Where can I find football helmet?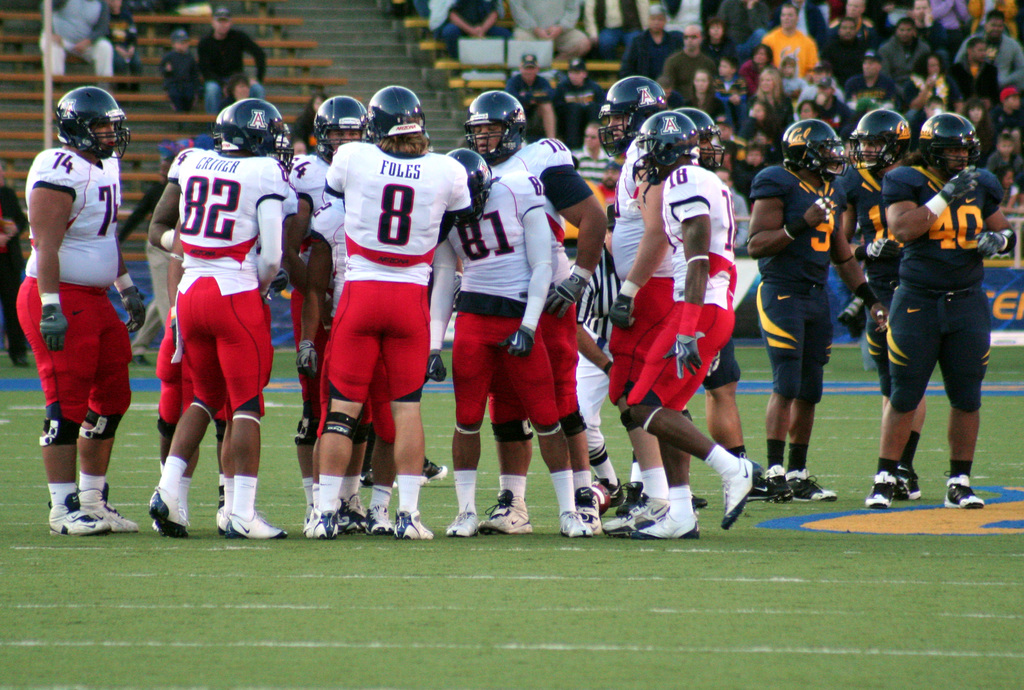
You can find it at pyautogui.locateOnScreen(445, 143, 495, 229).
